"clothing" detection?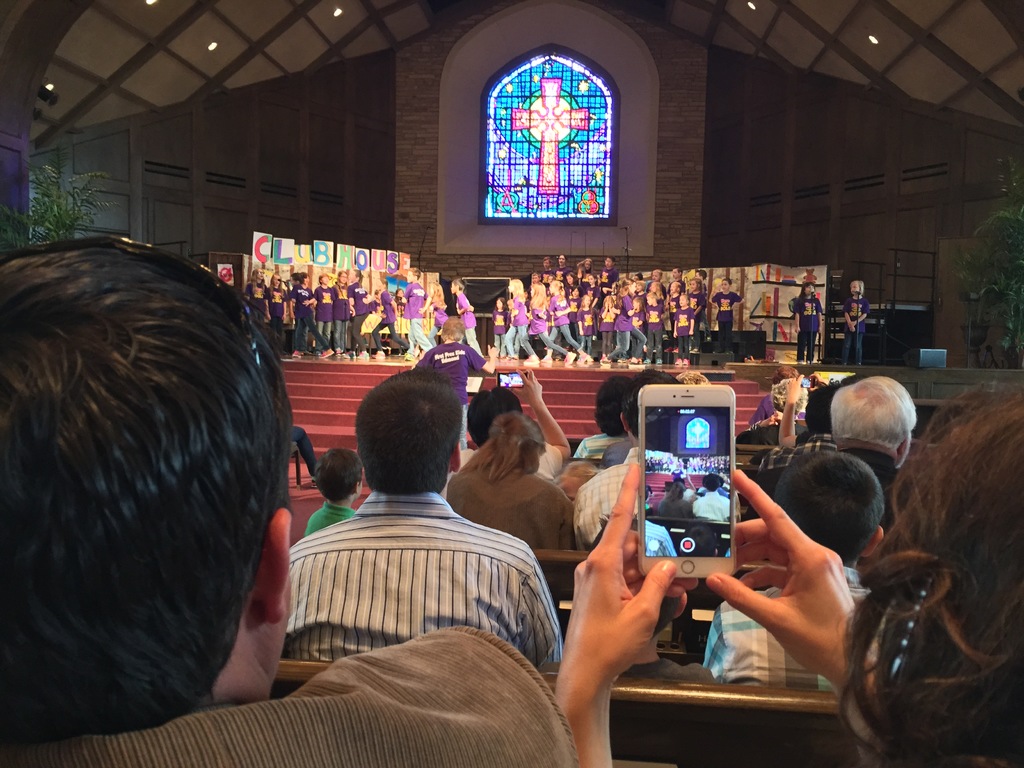
<bbox>614, 296, 652, 356</bbox>
